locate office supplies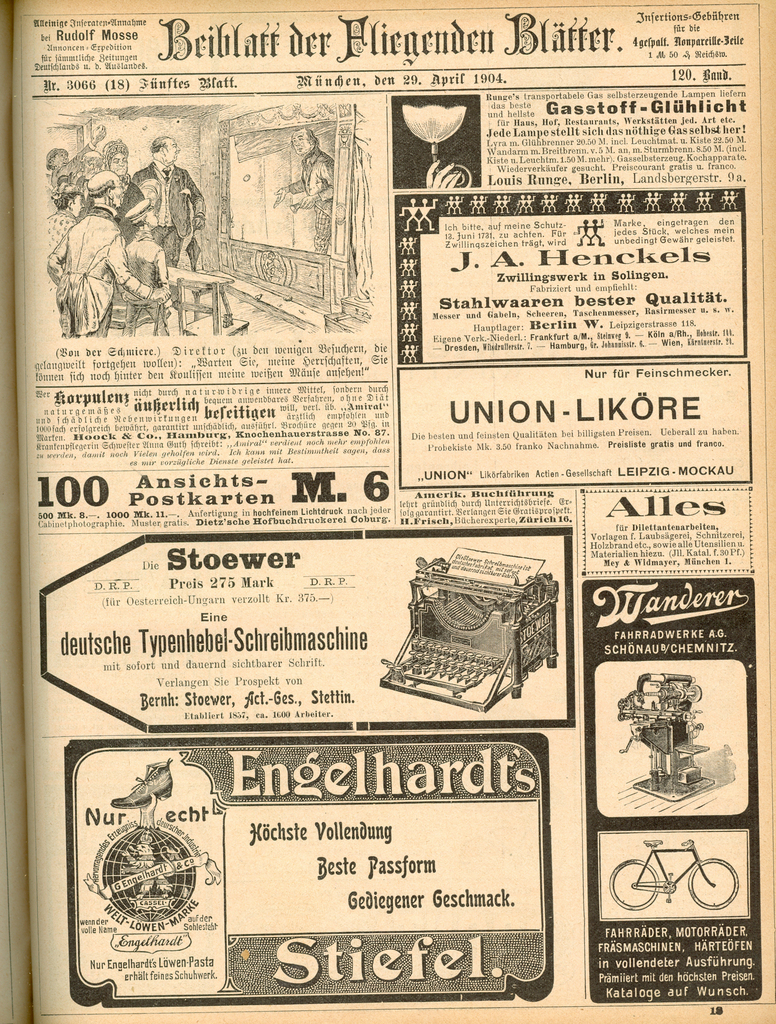
(380, 548, 559, 708)
